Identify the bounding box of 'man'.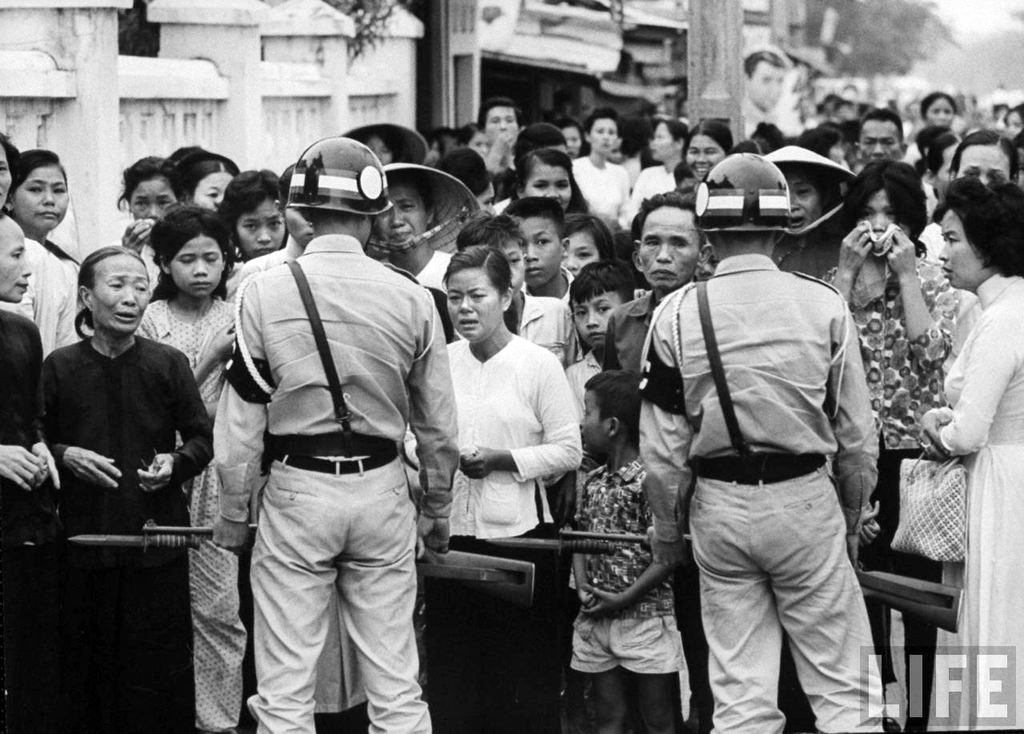
{"left": 206, "top": 126, "right": 468, "bottom": 733}.
